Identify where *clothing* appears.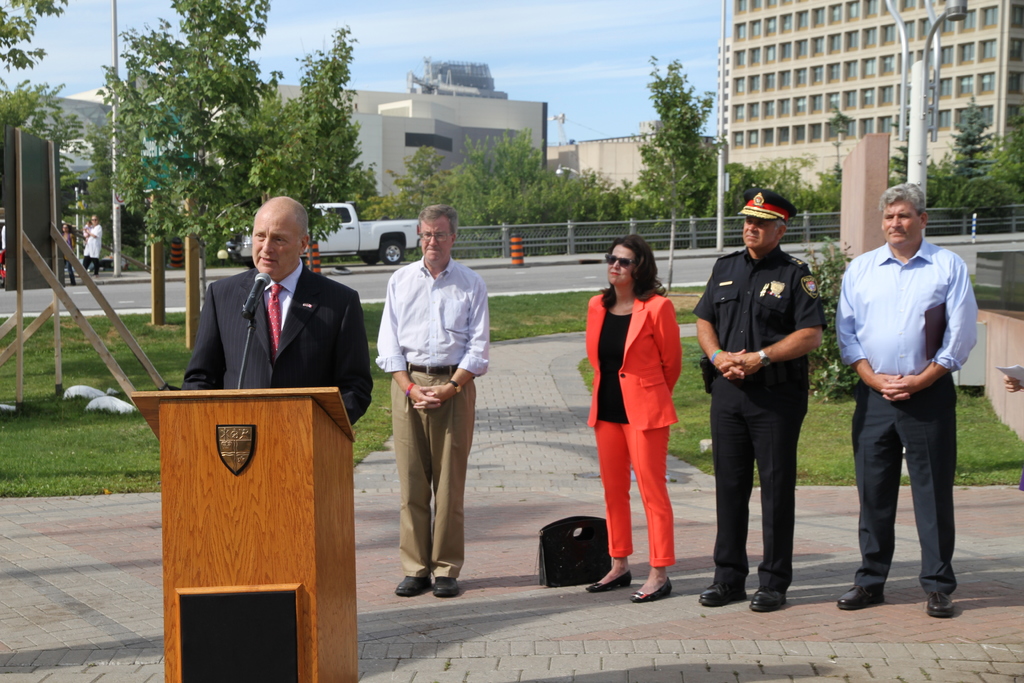
Appears at rect(375, 257, 488, 573).
